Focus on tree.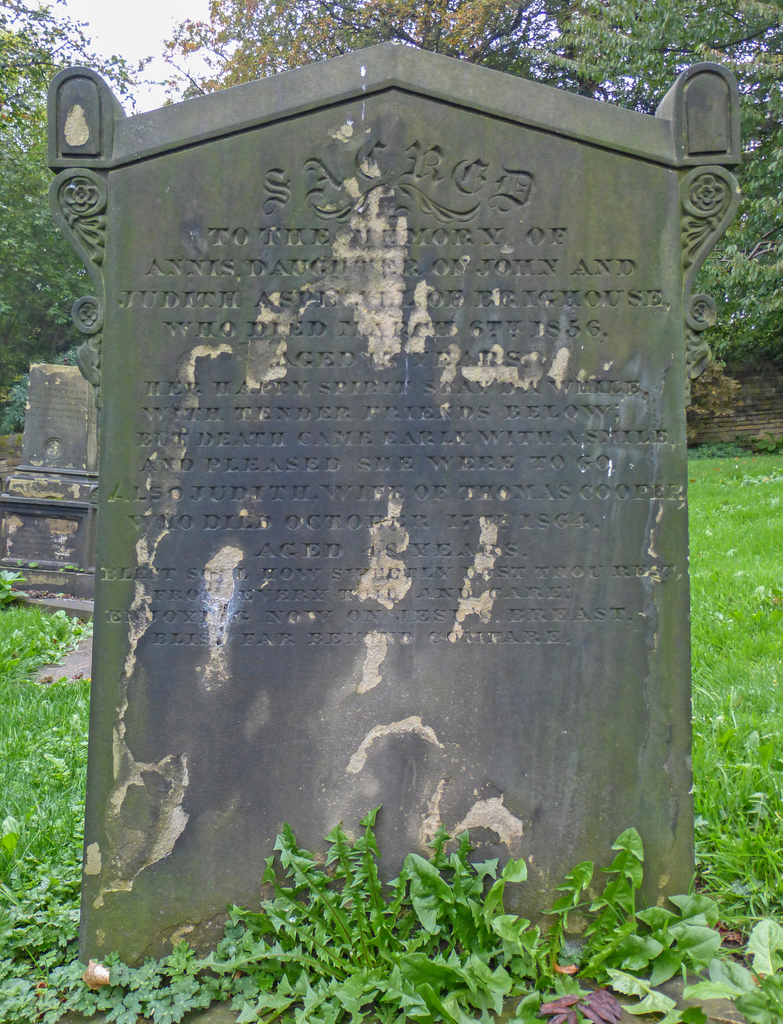
Focused at 524 0 782 376.
